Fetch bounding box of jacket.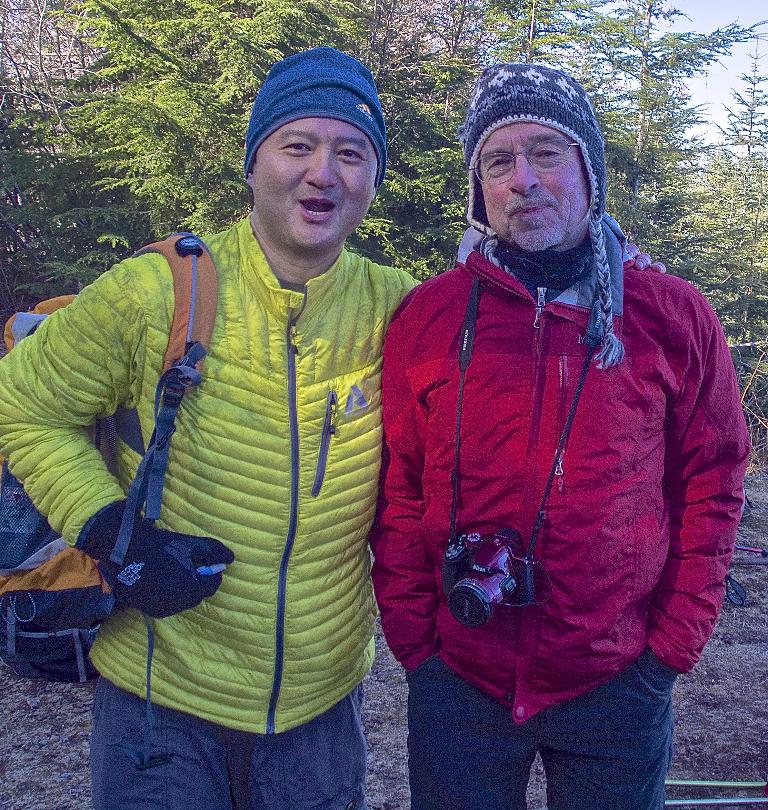
Bbox: BBox(381, 152, 738, 719).
